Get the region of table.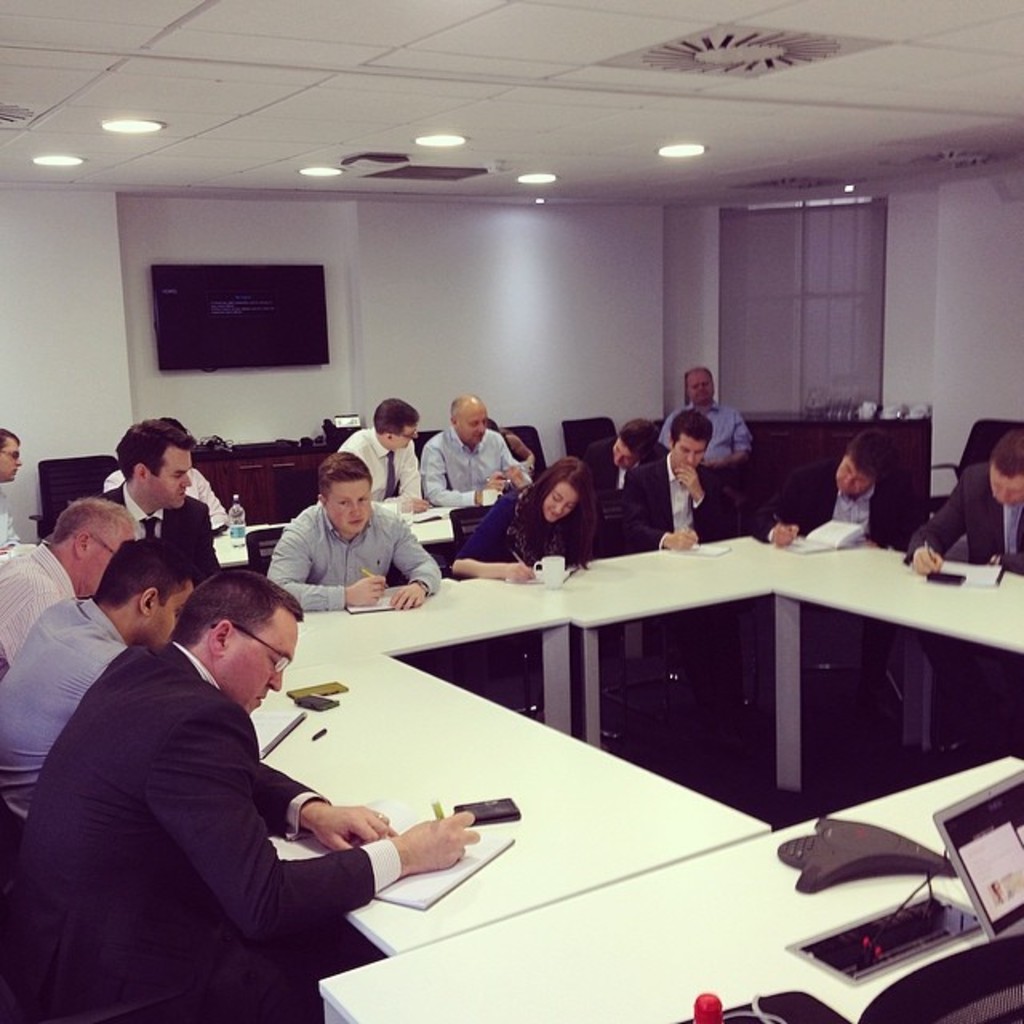
bbox=[541, 514, 798, 787].
